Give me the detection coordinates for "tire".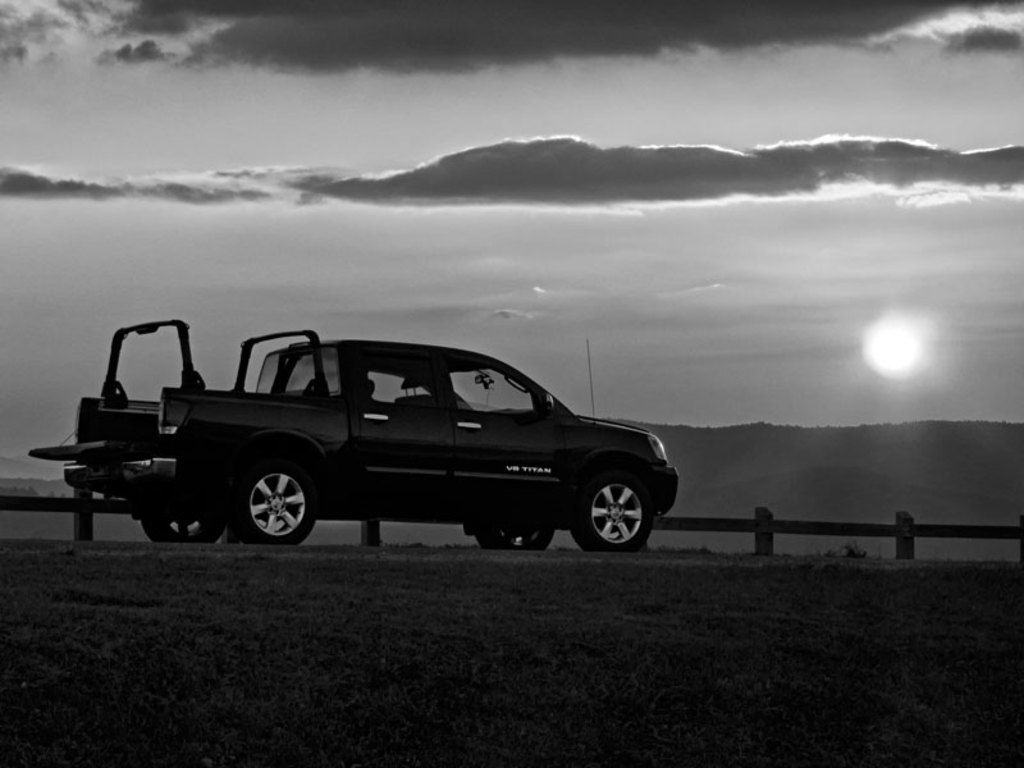
230:462:316:544.
